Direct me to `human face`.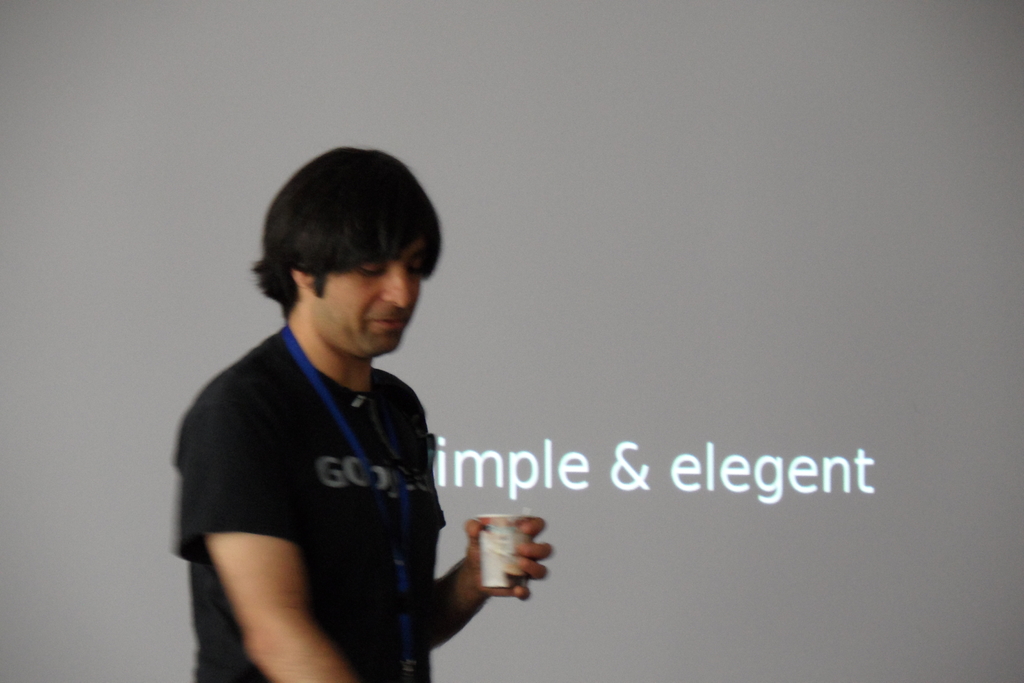
Direction: <bbox>317, 241, 420, 363</bbox>.
